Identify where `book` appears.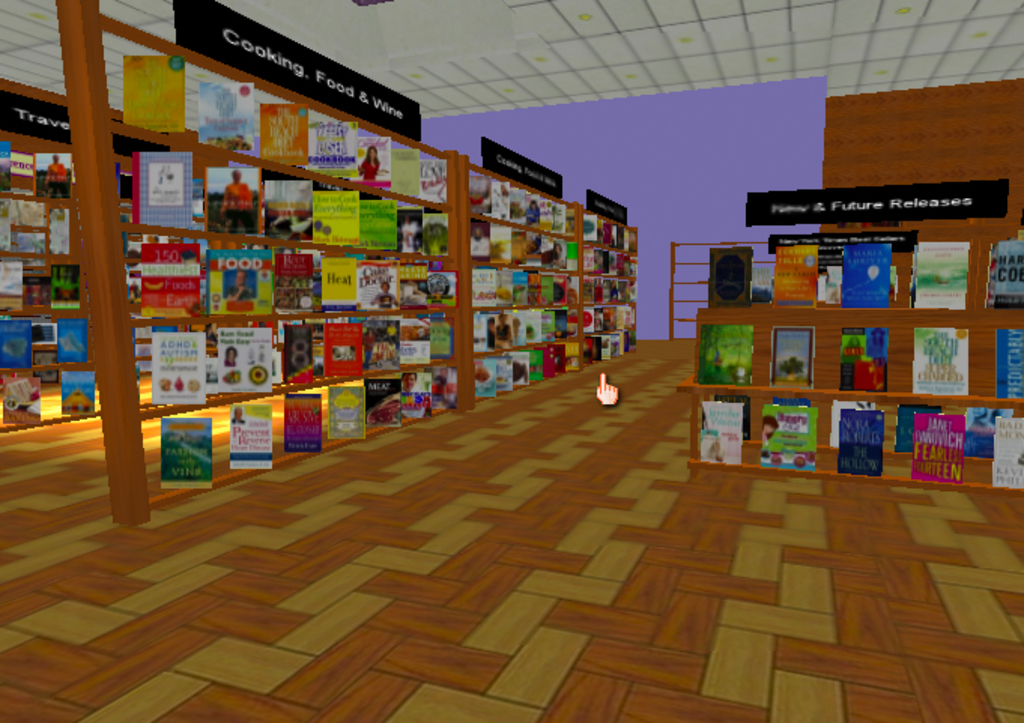
Appears at 398/260/430/307.
